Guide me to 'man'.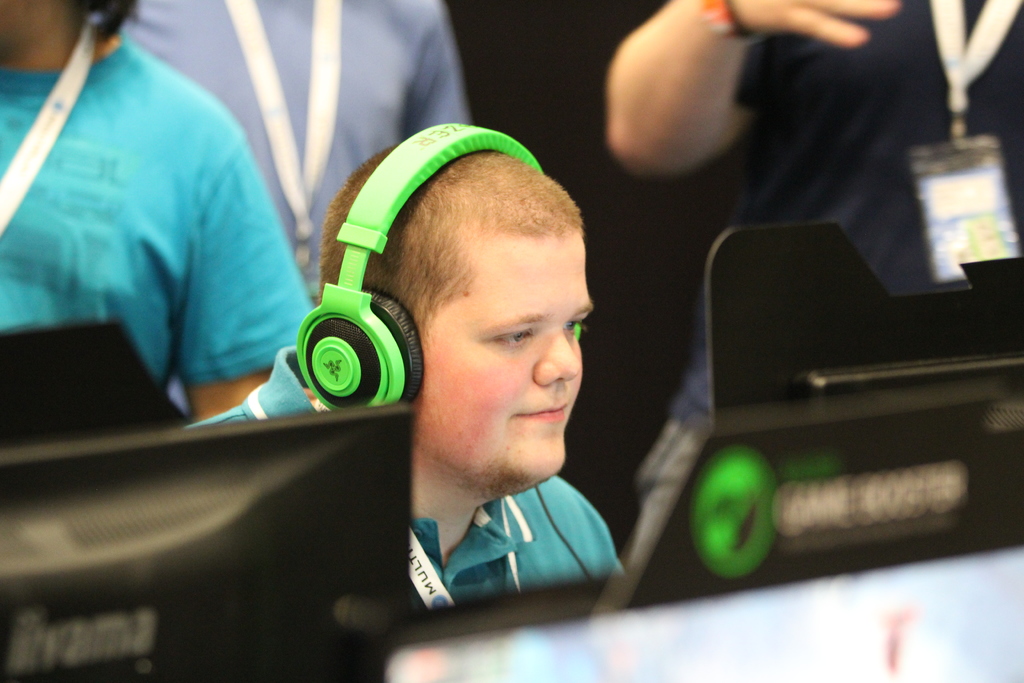
Guidance: [x1=189, y1=105, x2=678, y2=627].
